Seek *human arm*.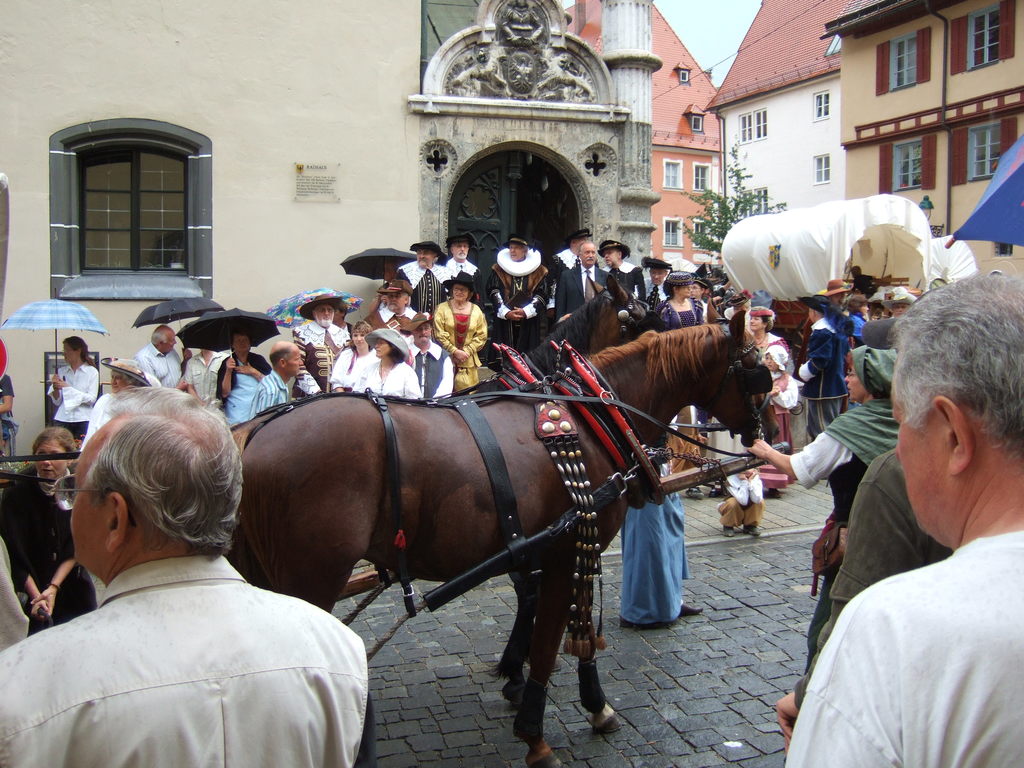
rect(328, 351, 350, 392).
